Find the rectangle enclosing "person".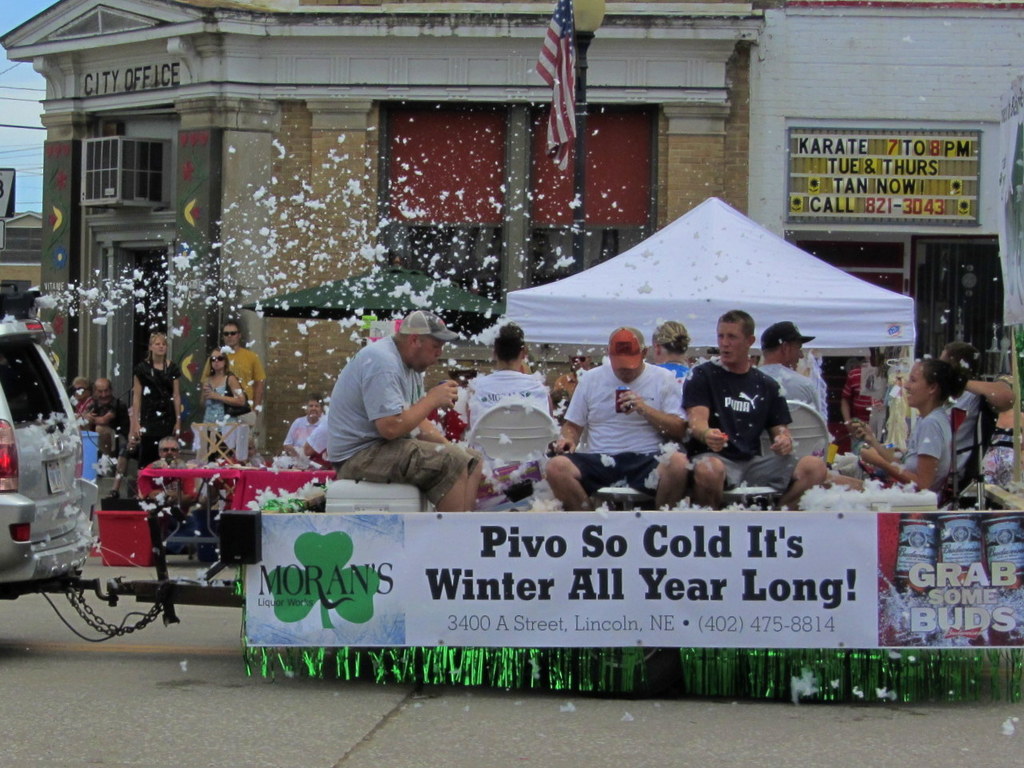
(200, 345, 245, 432).
